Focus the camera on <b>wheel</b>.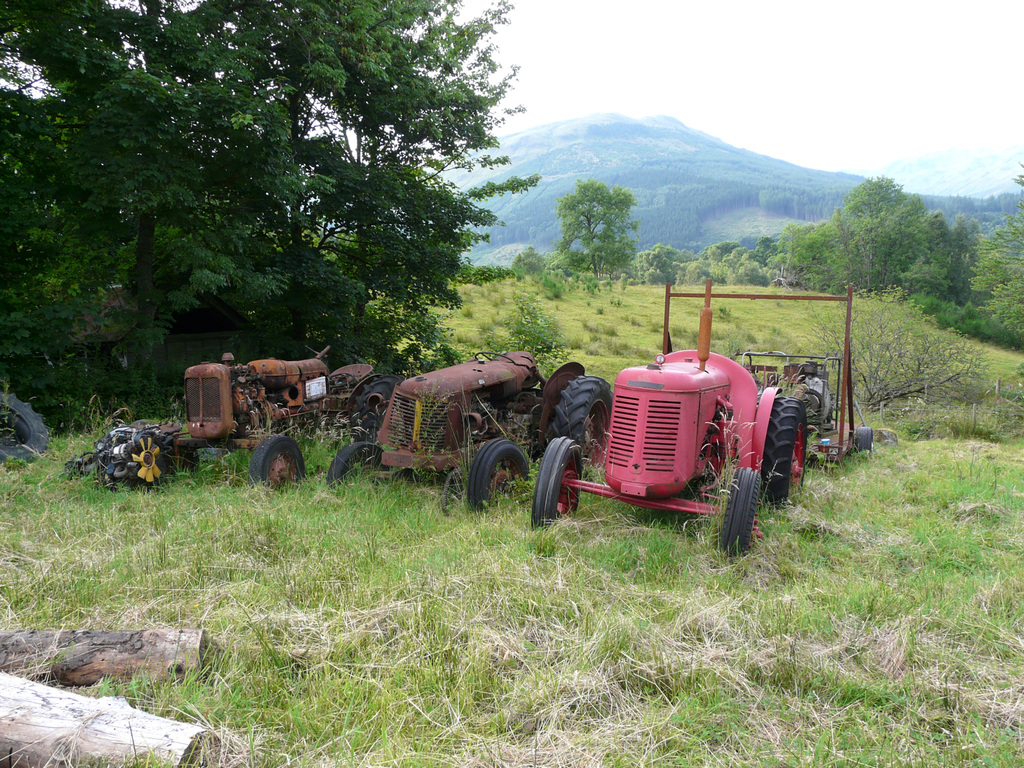
Focus region: (0, 392, 47, 470).
